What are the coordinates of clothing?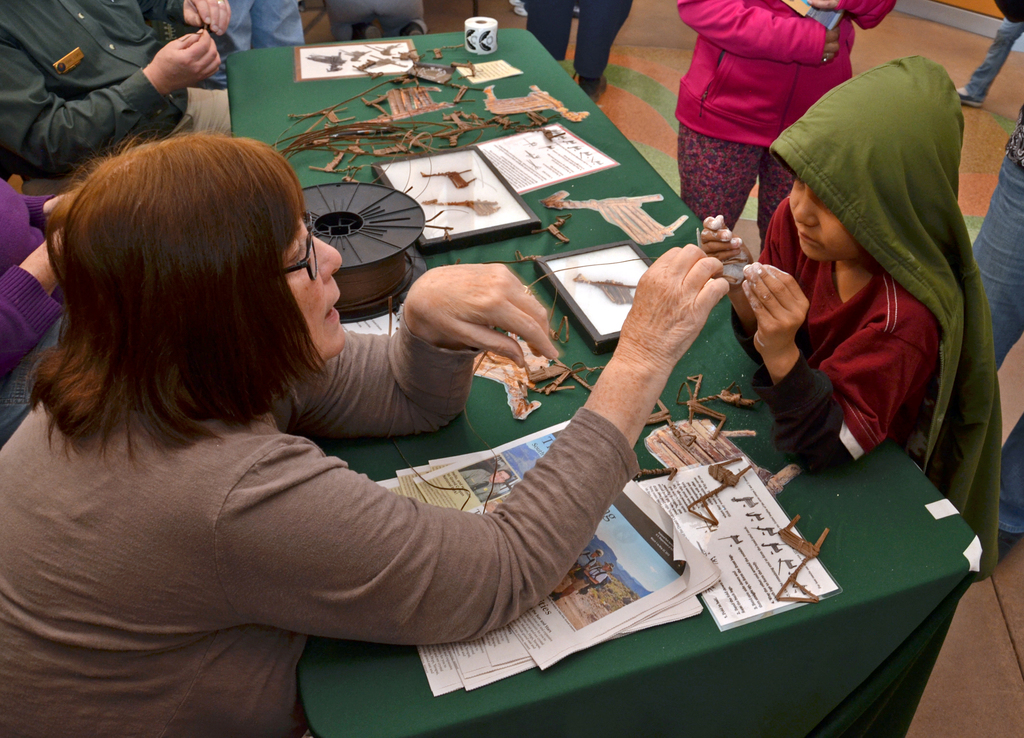
<bbox>572, 0, 639, 88</bbox>.
